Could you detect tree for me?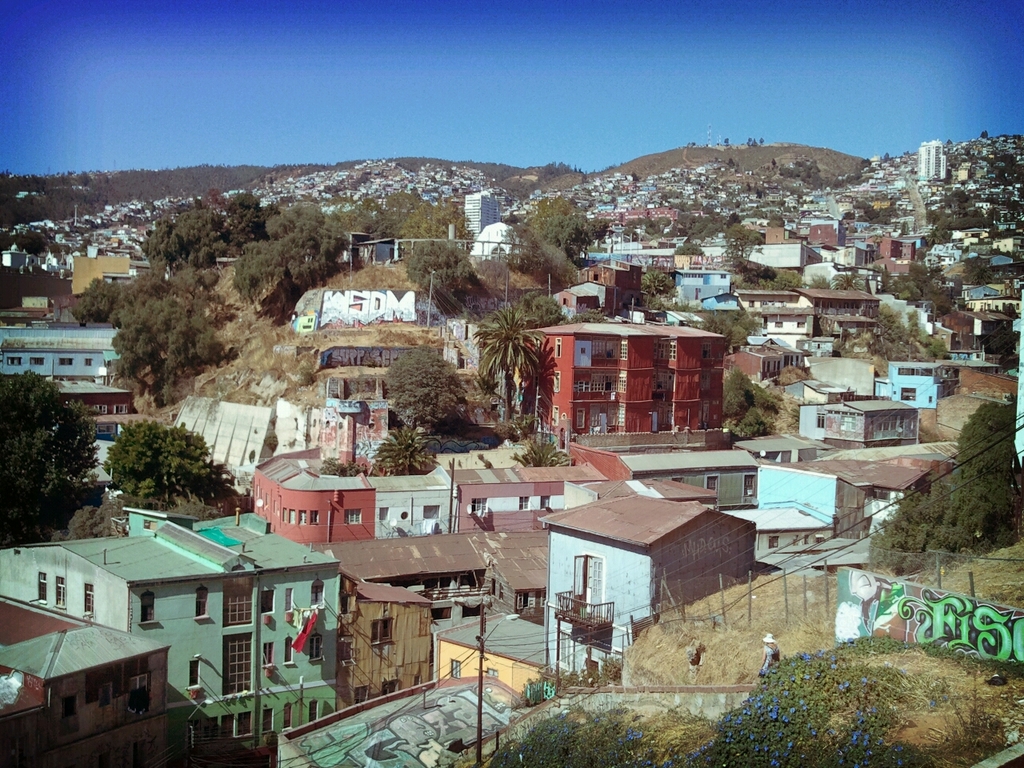
Detection result: [0,370,99,546].
